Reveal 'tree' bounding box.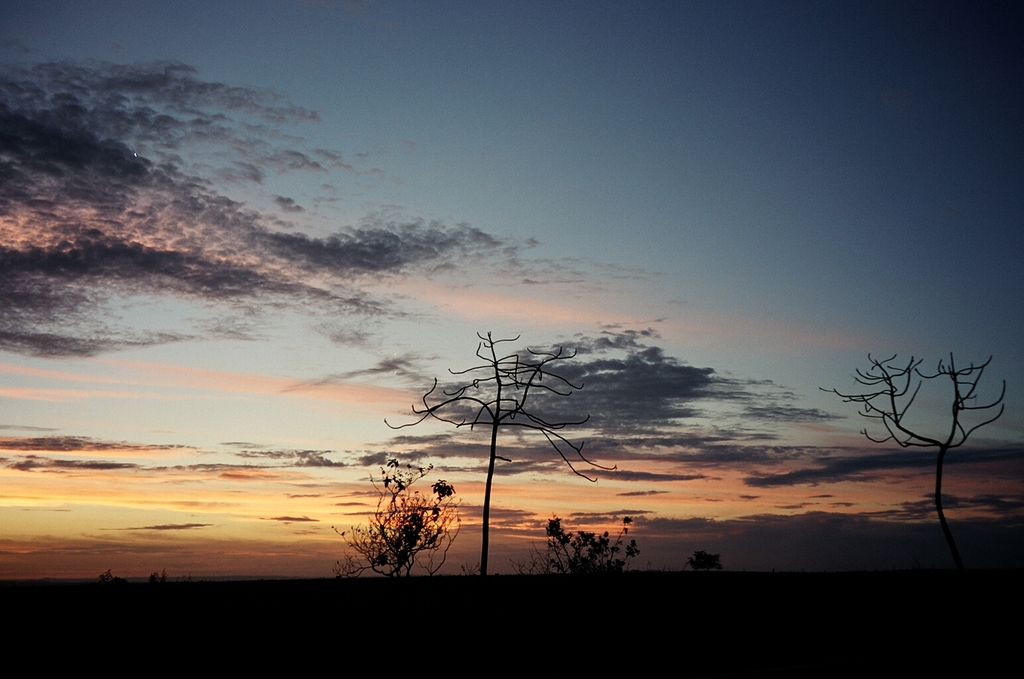
Revealed: BBox(98, 565, 120, 586).
